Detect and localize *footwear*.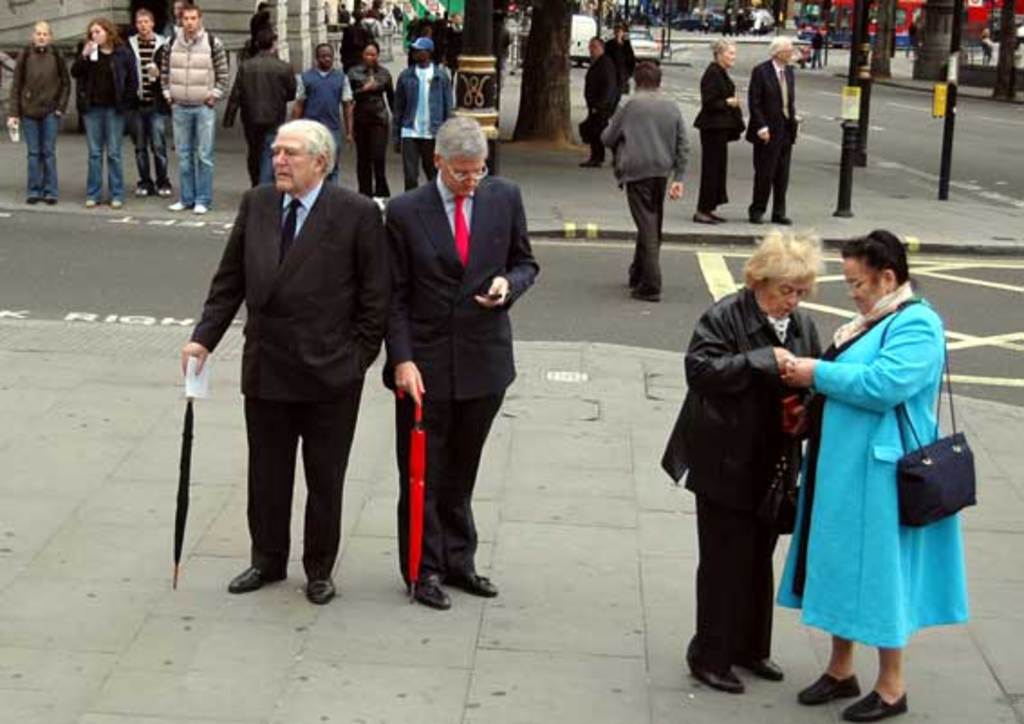
Localized at [744,655,784,684].
